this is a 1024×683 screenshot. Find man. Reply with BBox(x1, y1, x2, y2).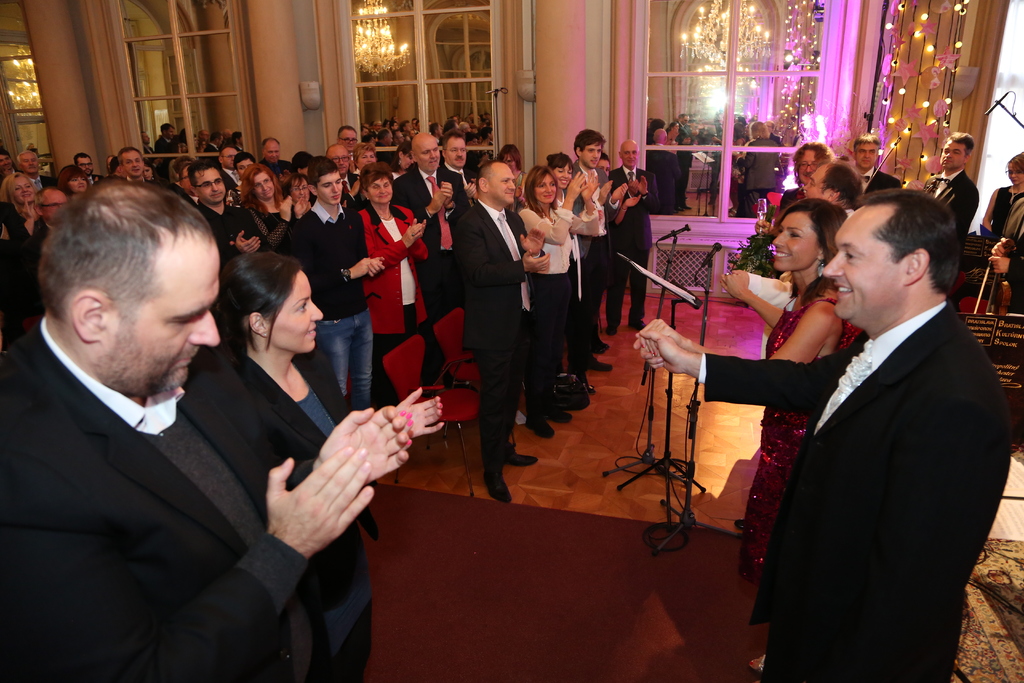
BBox(220, 141, 239, 188).
